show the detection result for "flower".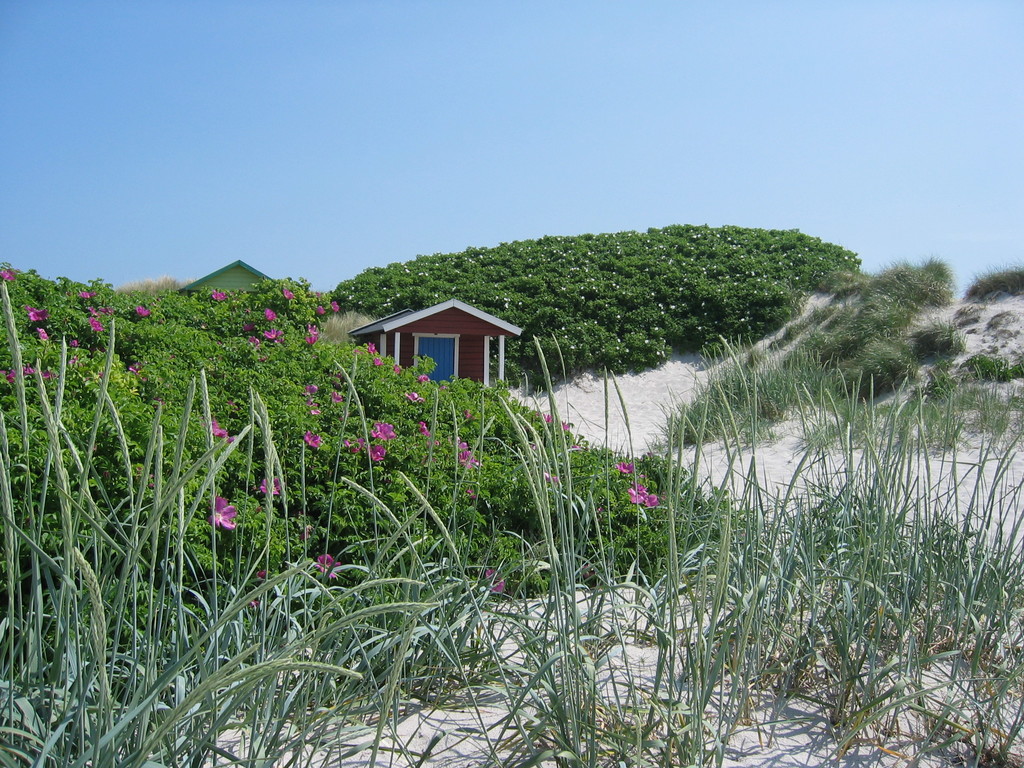
572, 445, 582, 451.
